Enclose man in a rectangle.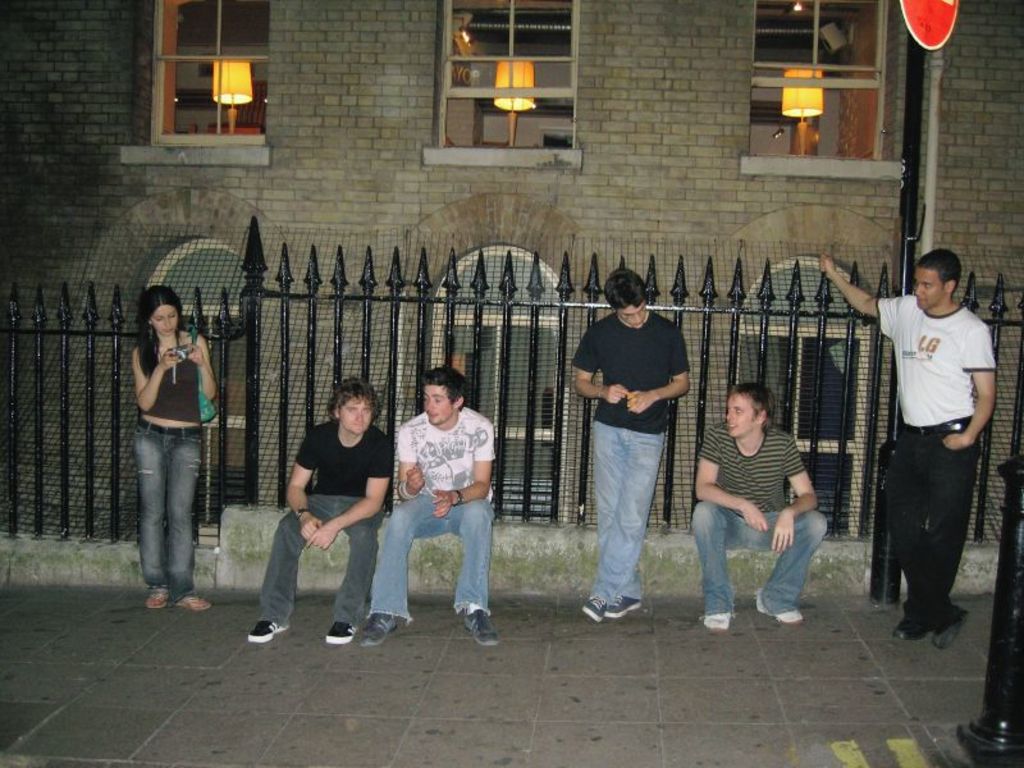
{"left": 361, "top": 365, "right": 493, "bottom": 646}.
